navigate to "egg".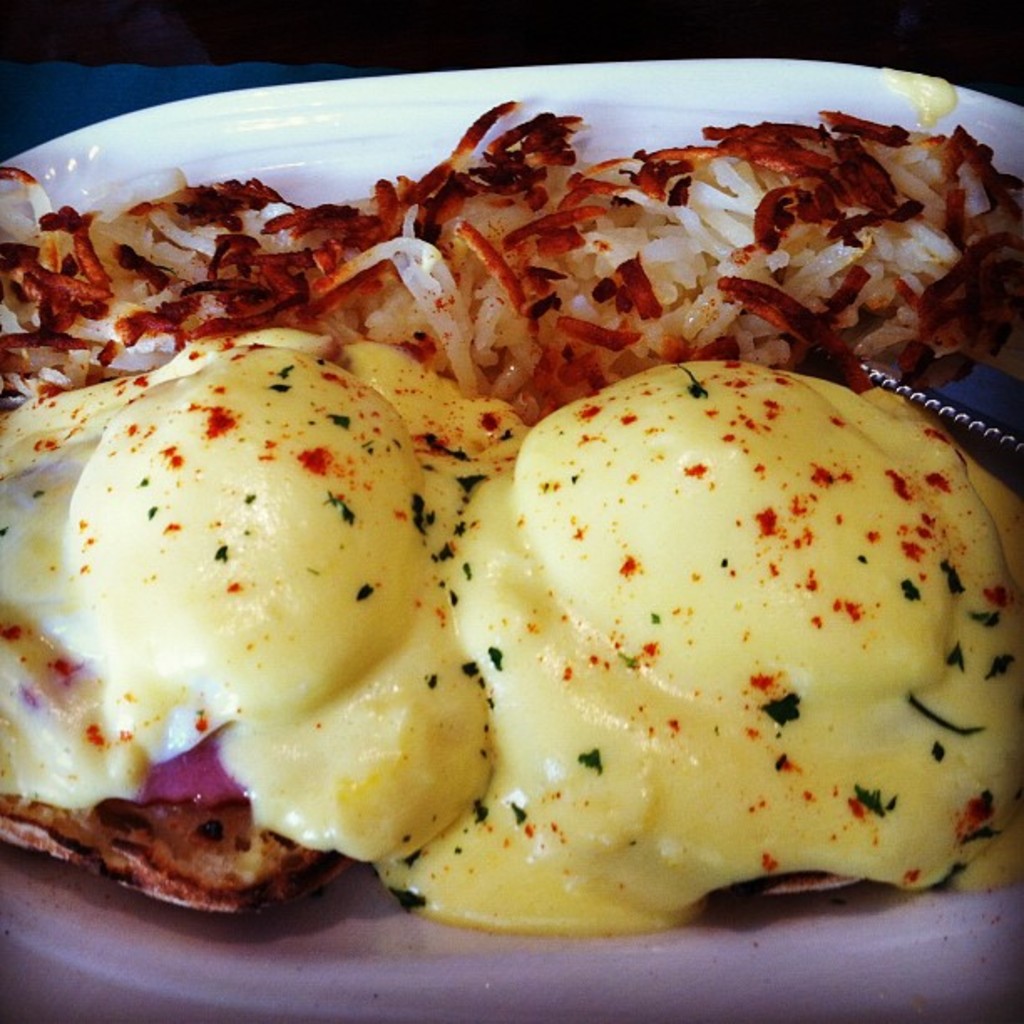
Navigation target: l=0, t=316, r=530, b=860.
